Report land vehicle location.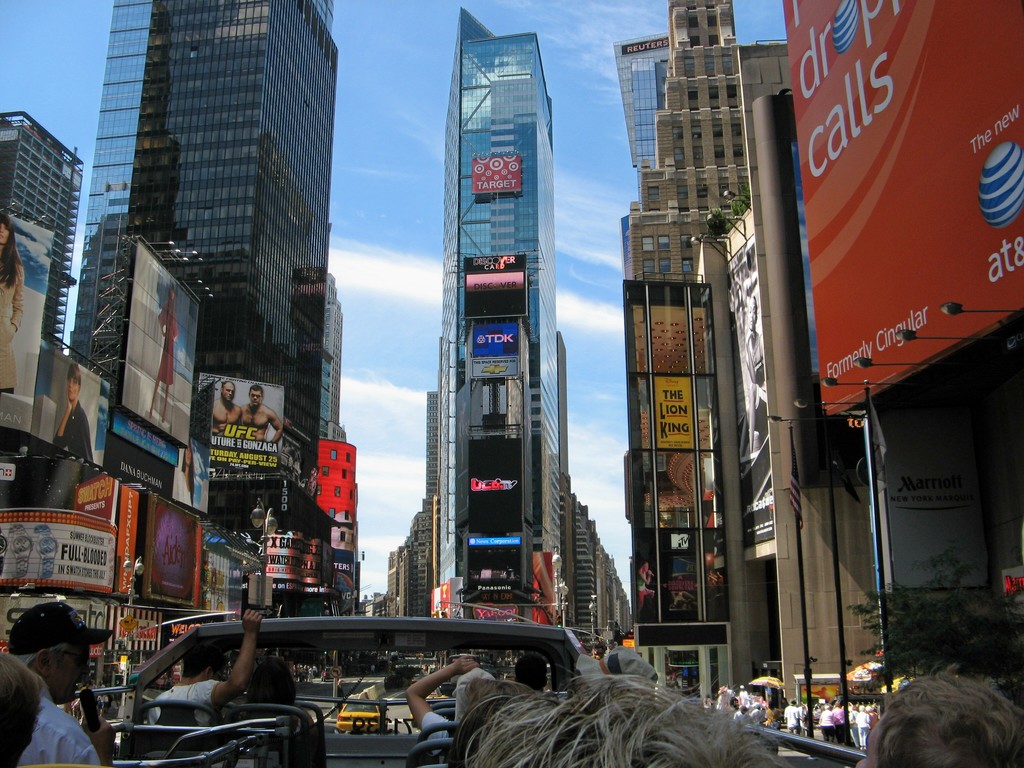
Report: pyautogui.locateOnScreen(340, 697, 387, 738).
